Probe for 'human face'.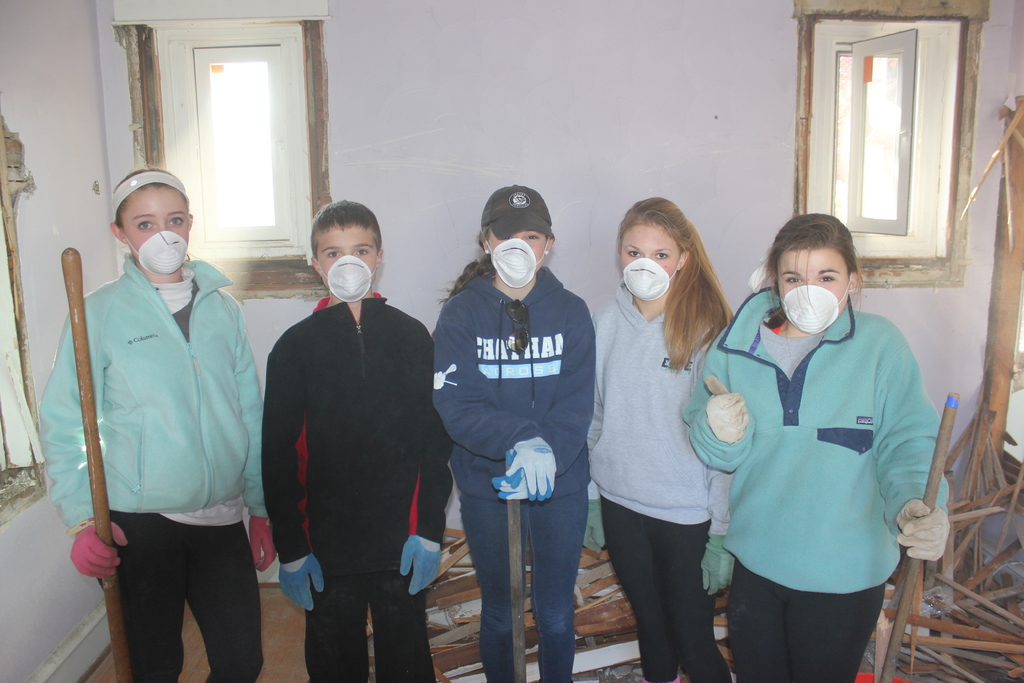
Probe result: x1=621, y1=227, x2=681, y2=278.
